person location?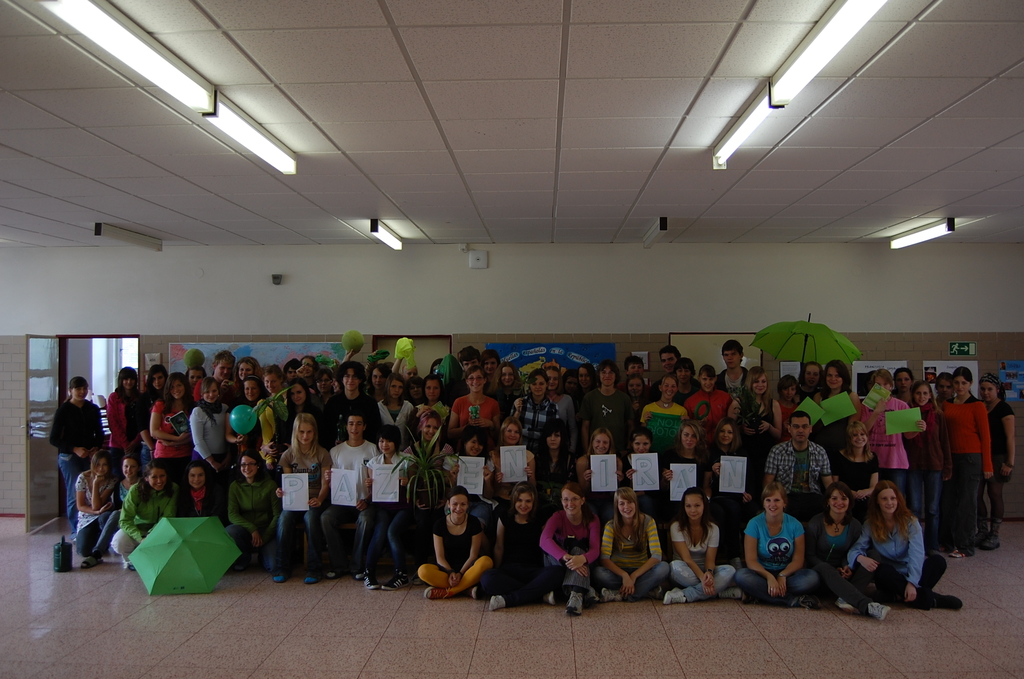
locate(843, 478, 962, 612)
